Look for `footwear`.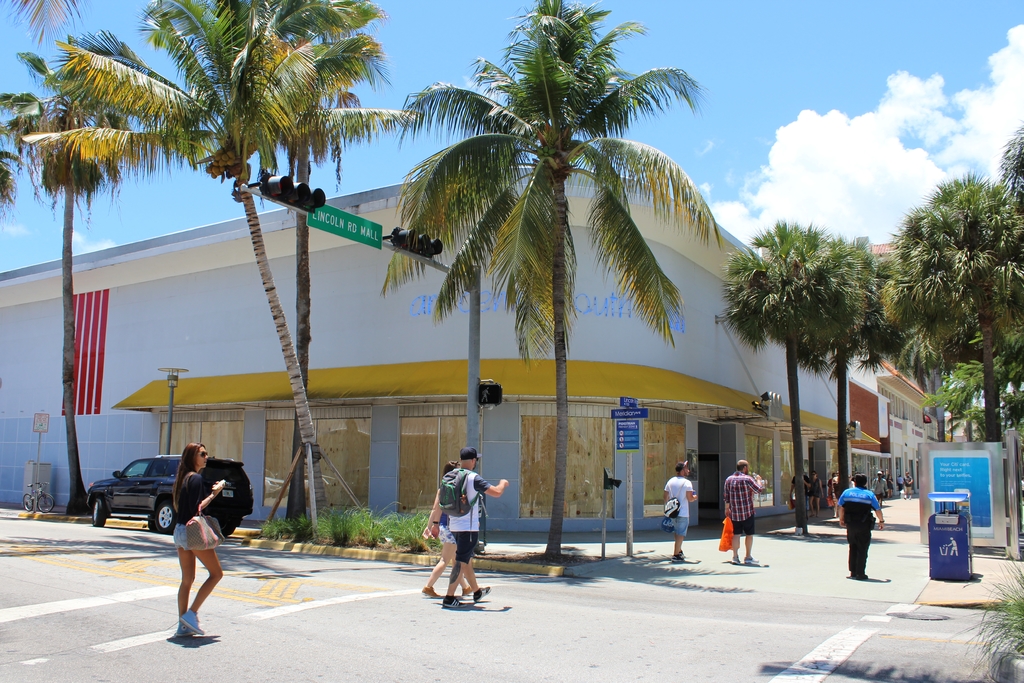
Found: bbox=(745, 556, 759, 565).
